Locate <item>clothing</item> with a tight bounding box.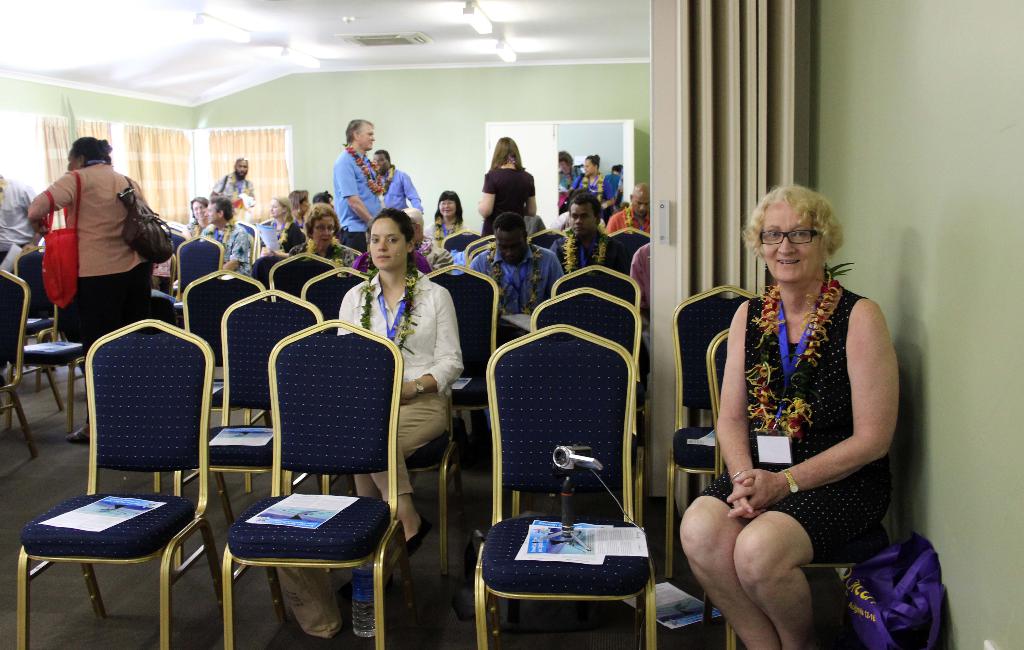
<region>603, 204, 652, 233</region>.
